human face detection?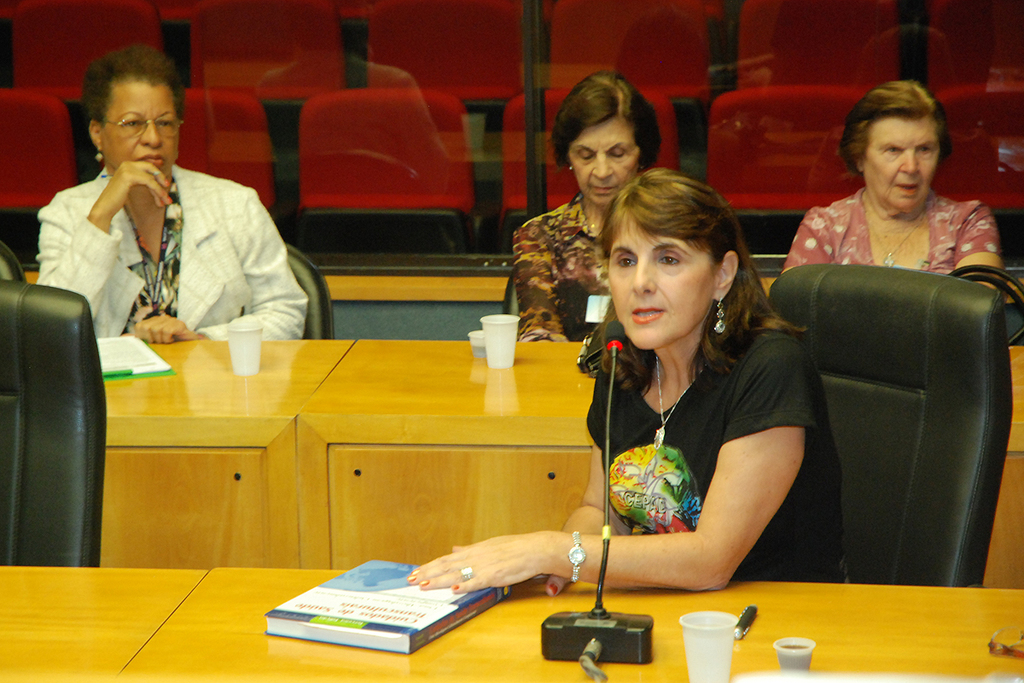
{"left": 604, "top": 202, "right": 714, "bottom": 349}
